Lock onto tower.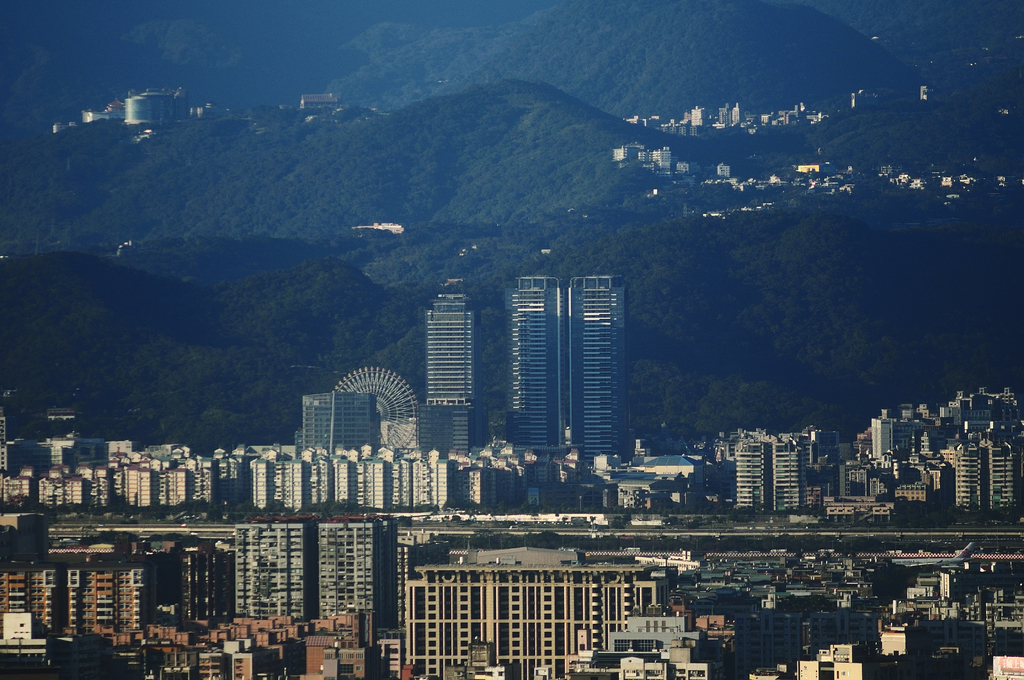
Locked: (420, 277, 471, 457).
